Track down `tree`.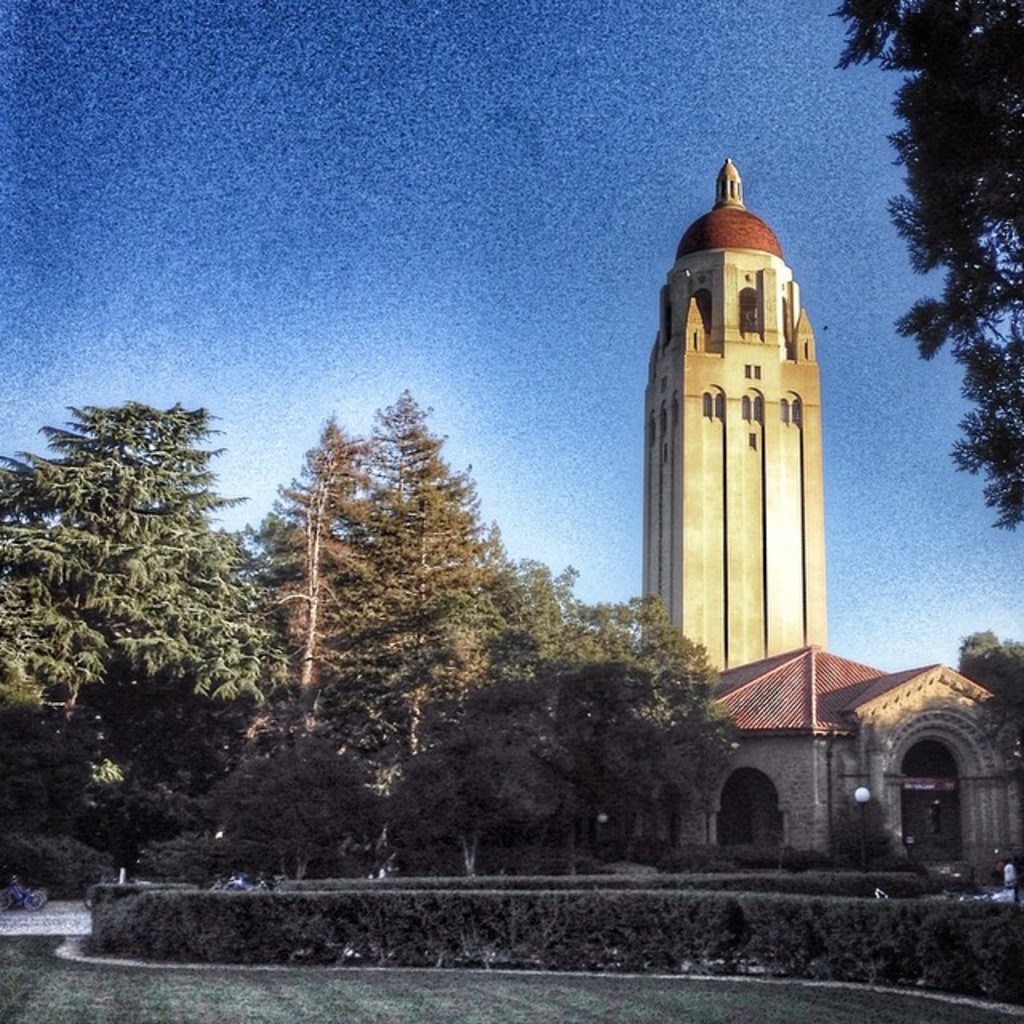
Tracked to <box>10,629,163,907</box>.
